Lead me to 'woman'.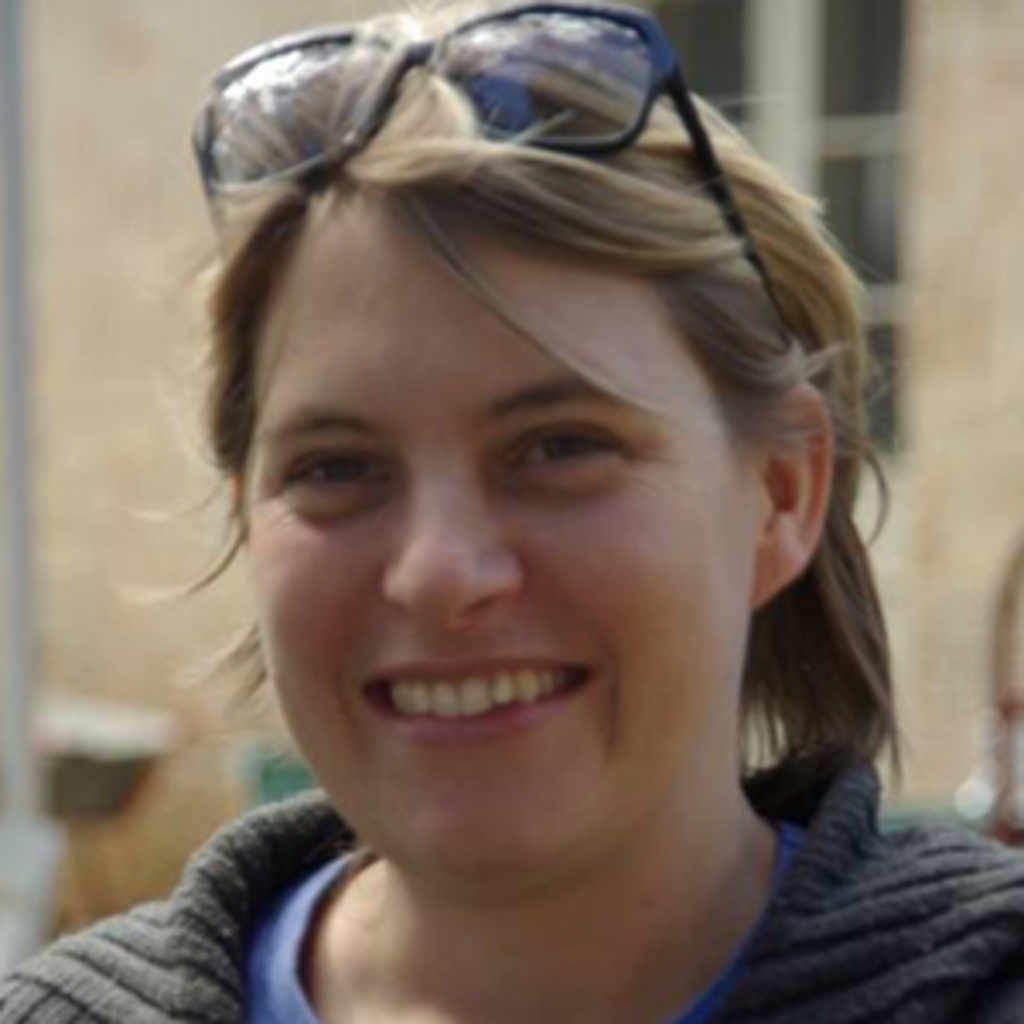
Lead to bbox(0, 0, 1021, 1021).
